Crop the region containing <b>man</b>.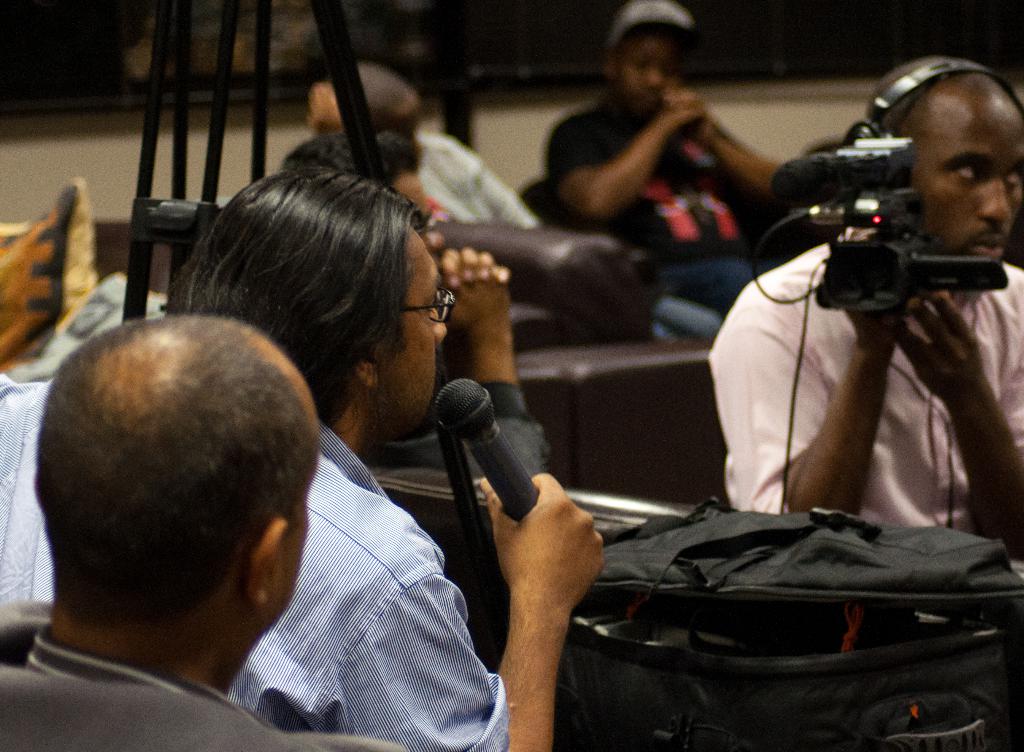
Crop region: <box>0,313,410,751</box>.
